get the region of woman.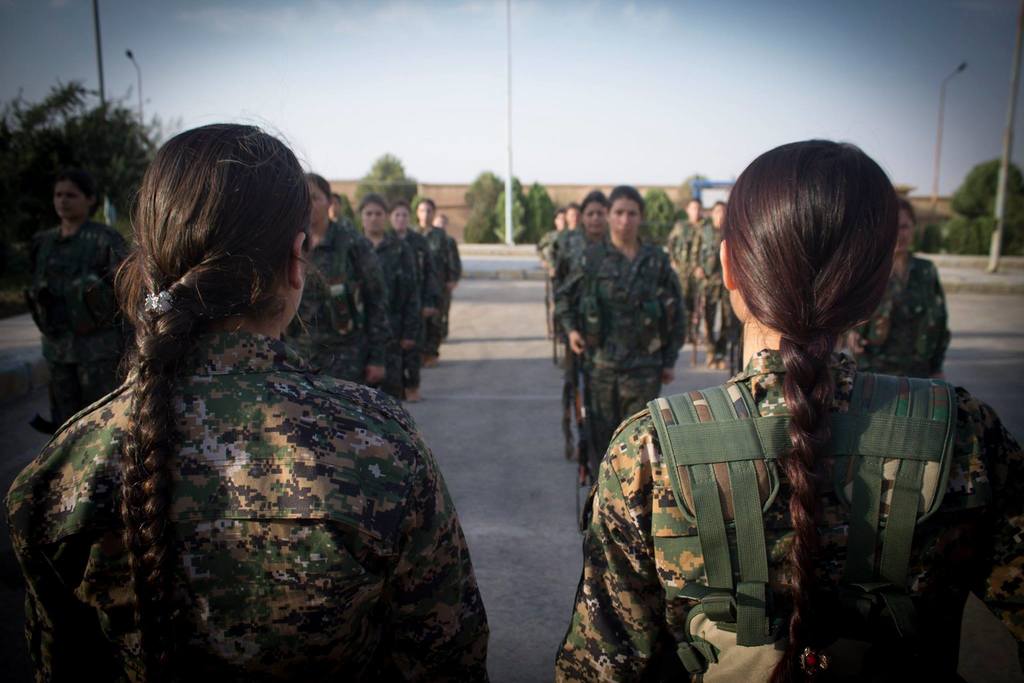
(left=390, top=201, right=436, bottom=400).
